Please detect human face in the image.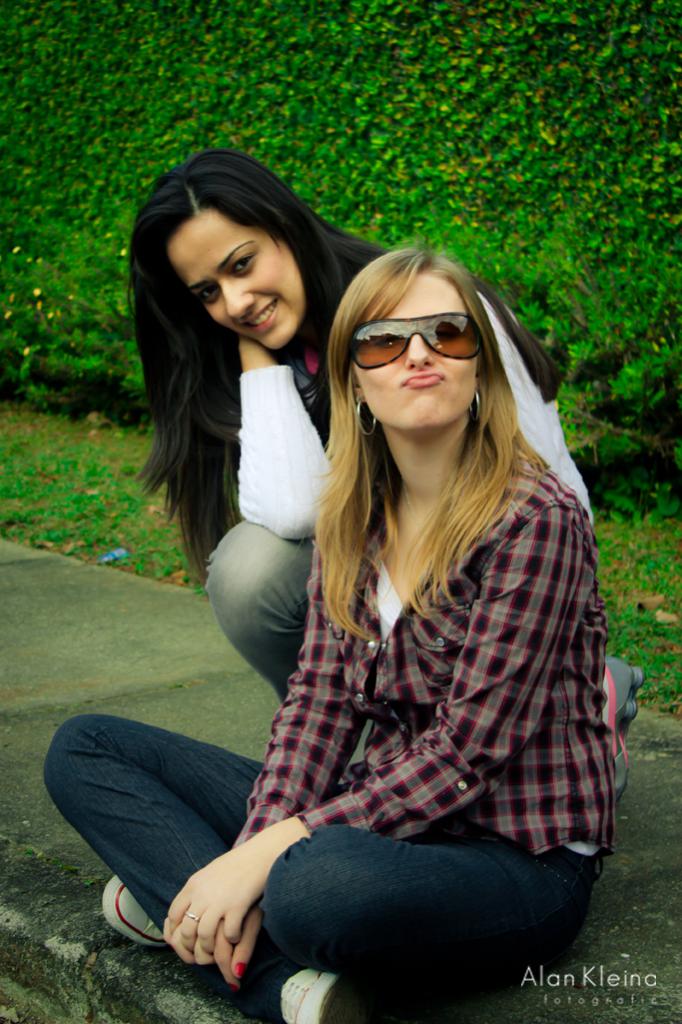
x1=166, y1=211, x2=301, y2=347.
